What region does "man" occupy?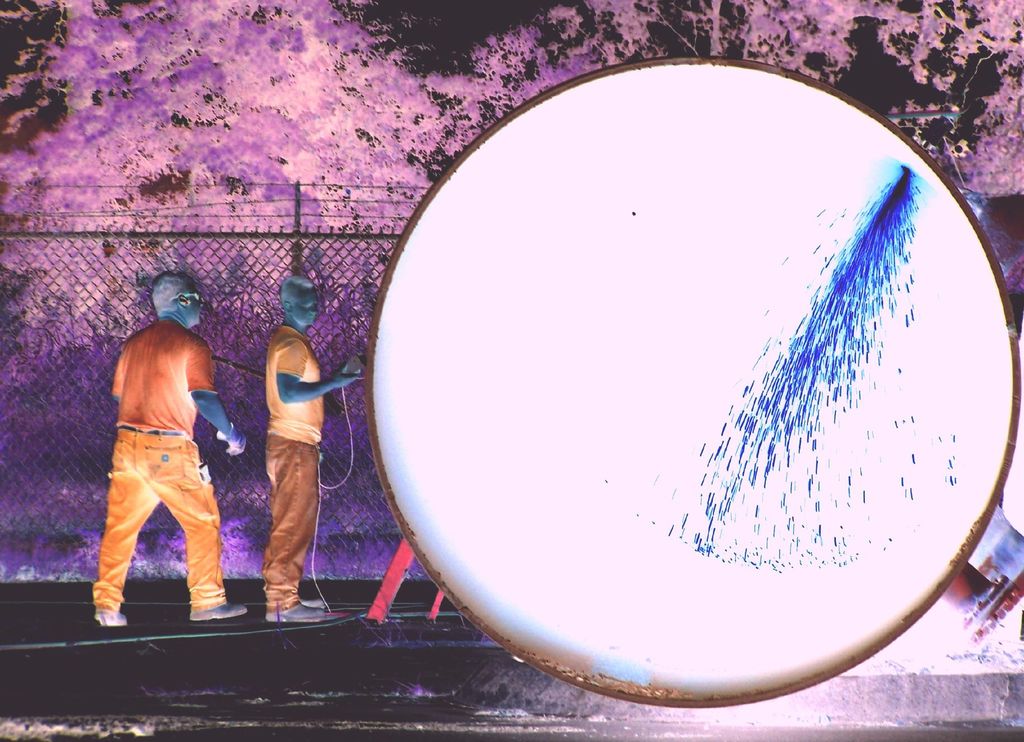
bbox=[265, 276, 362, 618].
